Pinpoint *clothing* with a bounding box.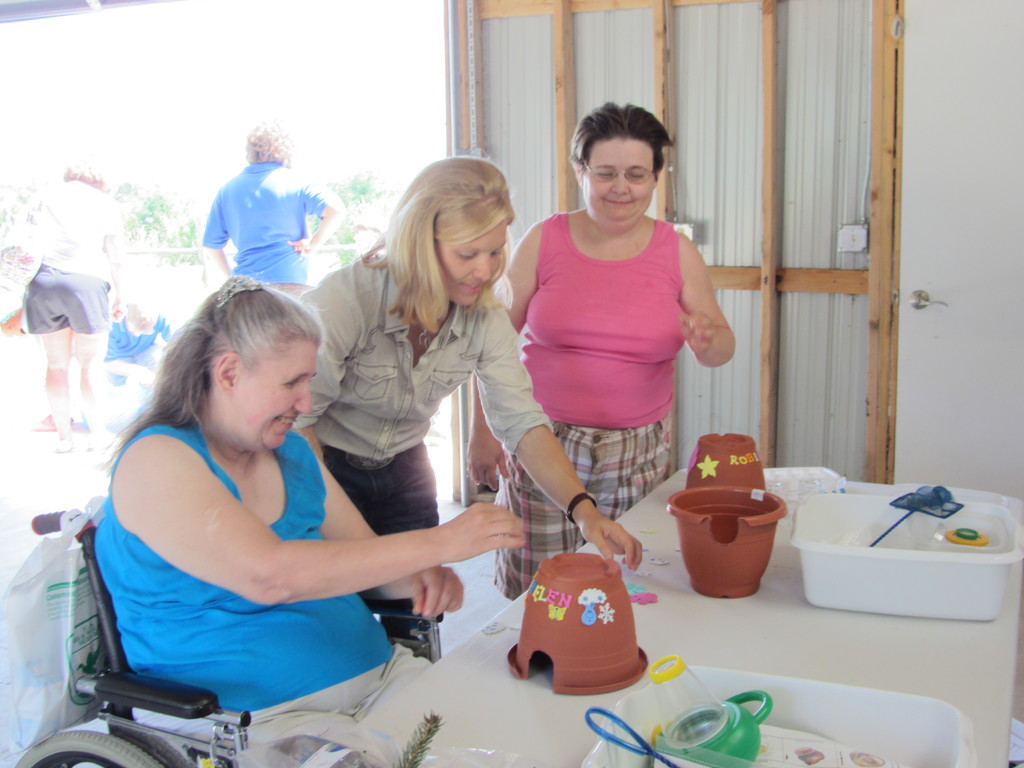
210/163/338/297.
